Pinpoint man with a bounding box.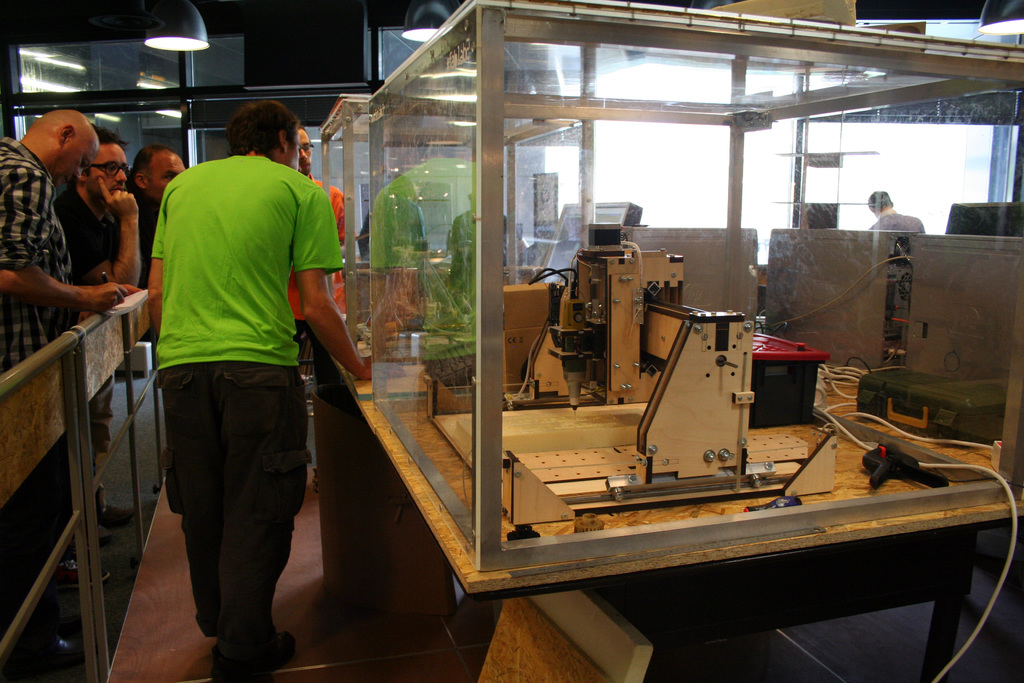
pyautogui.locateOnScreen(40, 128, 143, 563).
